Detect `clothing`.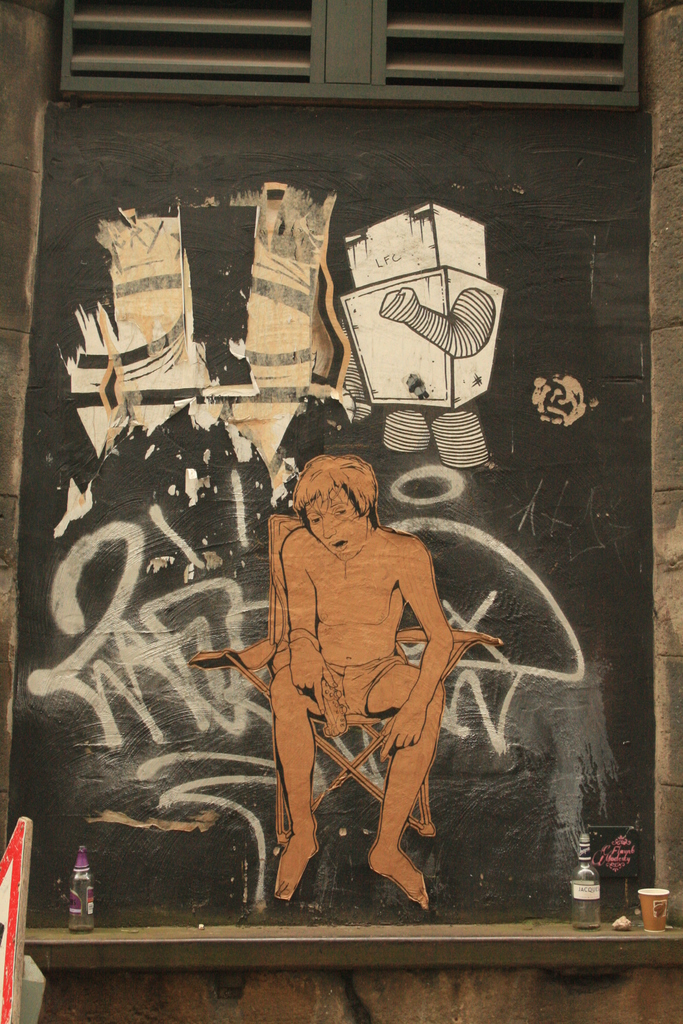
Detected at l=268, t=507, r=444, b=857.
